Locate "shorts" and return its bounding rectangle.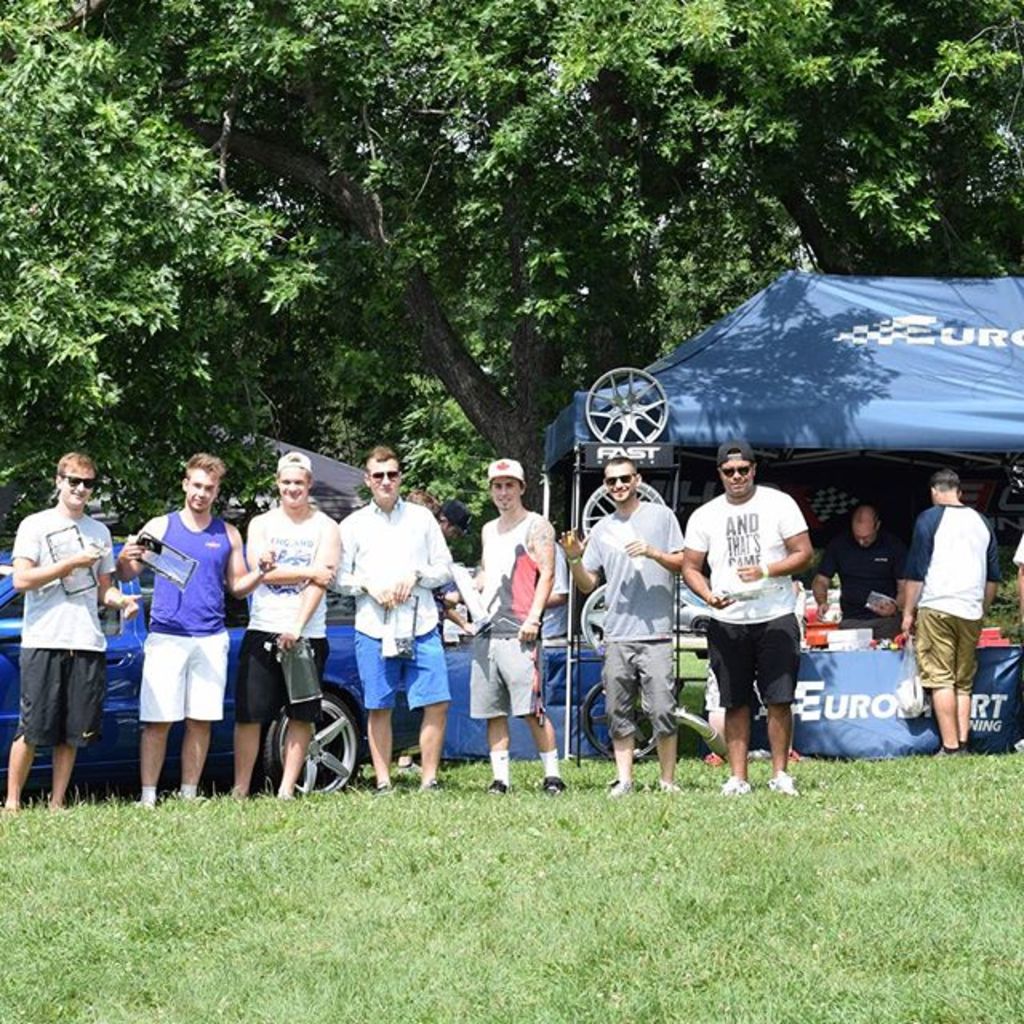
rect(469, 629, 533, 723).
